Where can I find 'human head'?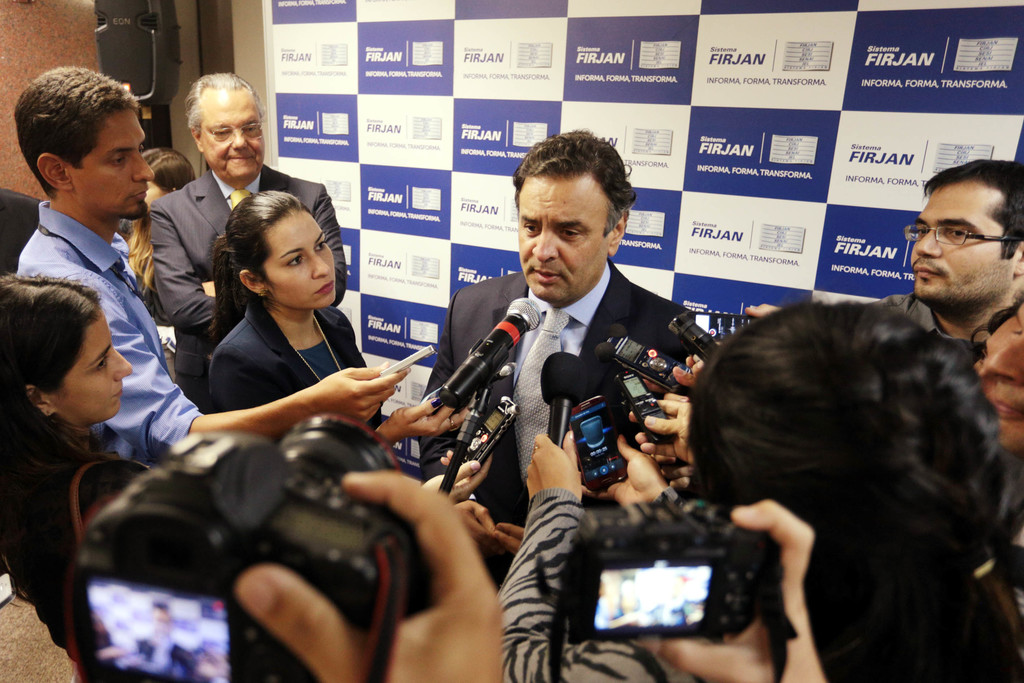
You can find it at [184,70,276,183].
